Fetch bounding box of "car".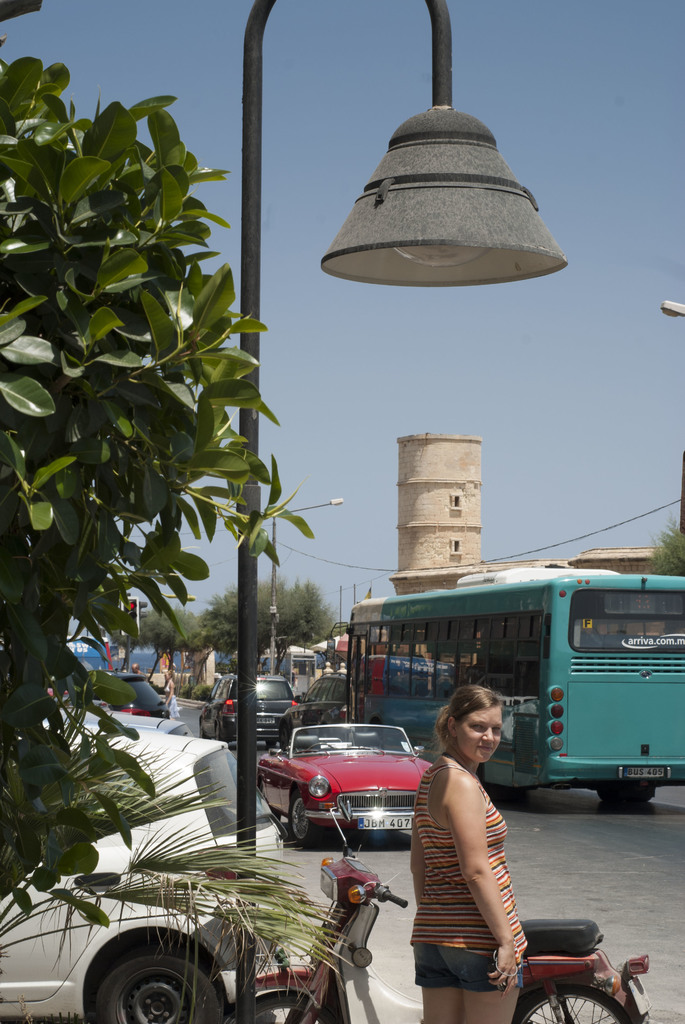
Bbox: (0, 728, 286, 1023).
